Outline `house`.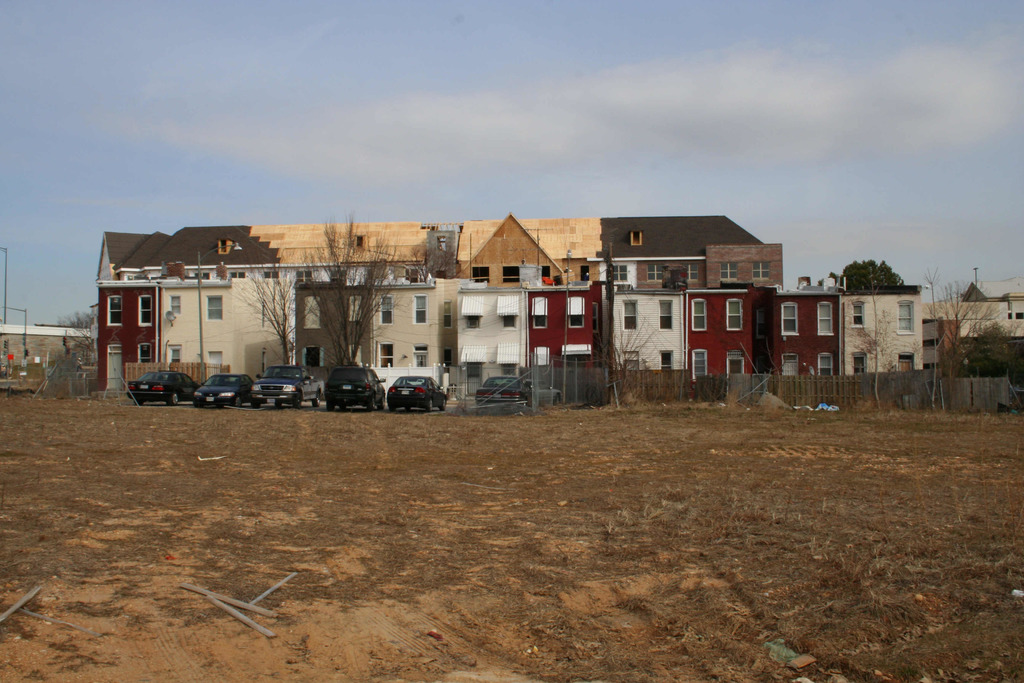
Outline: 90 211 783 427.
